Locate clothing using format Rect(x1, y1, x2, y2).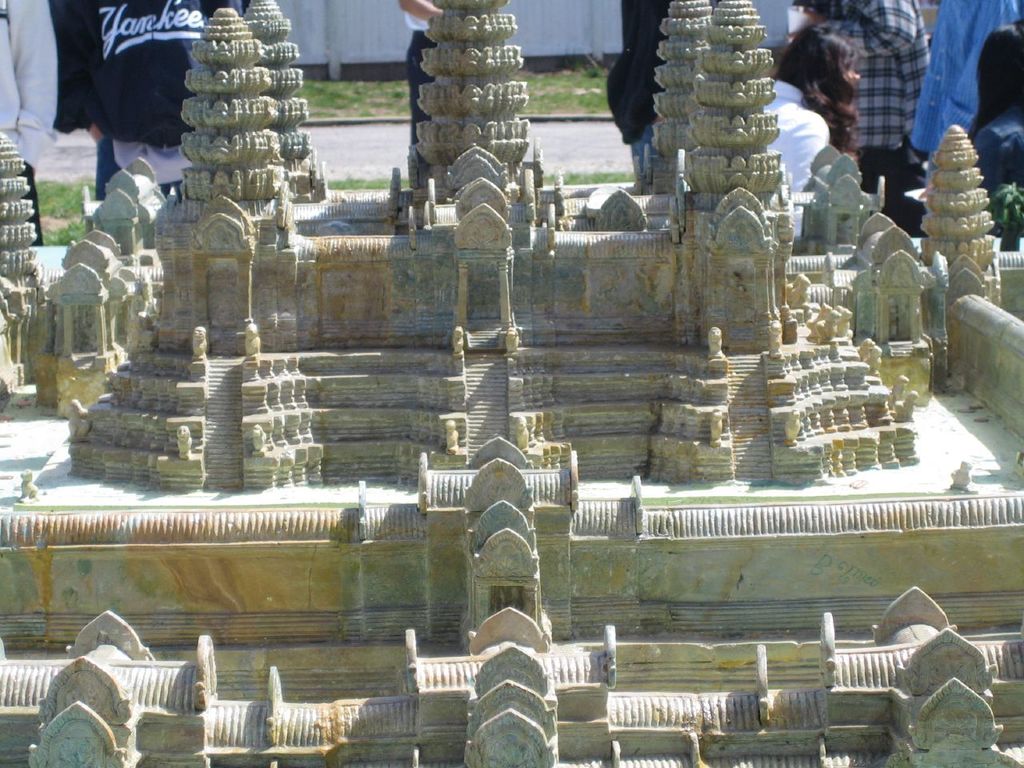
Rect(915, 0, 1014, 172).
